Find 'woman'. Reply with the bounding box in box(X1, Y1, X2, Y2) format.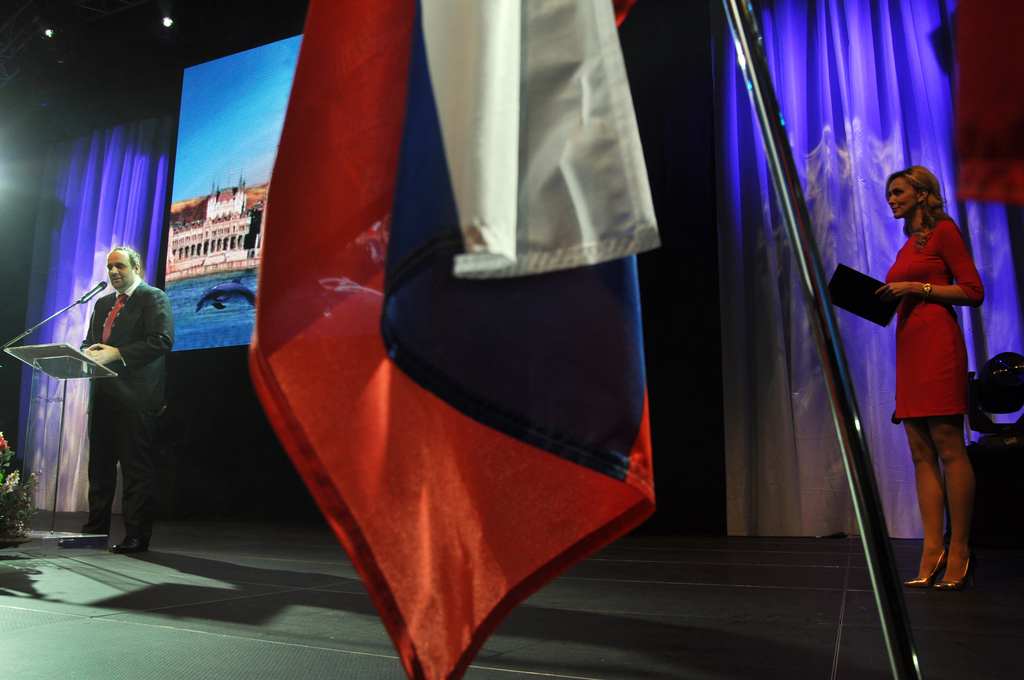
box(863, 148, 1000, 584).
